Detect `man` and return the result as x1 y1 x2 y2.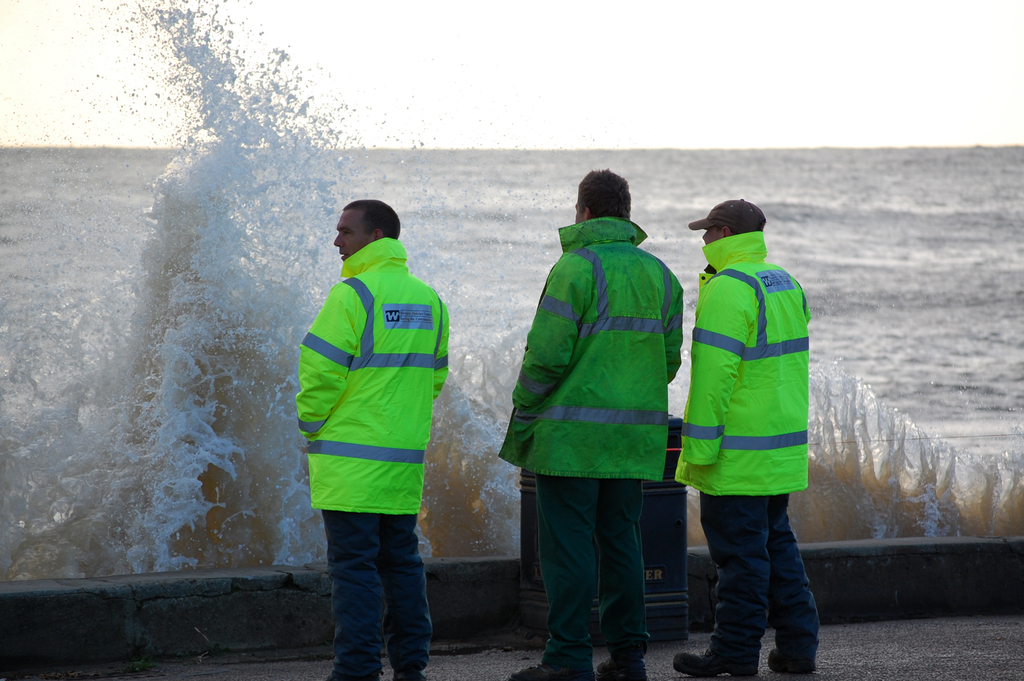
671 193 820 680.
